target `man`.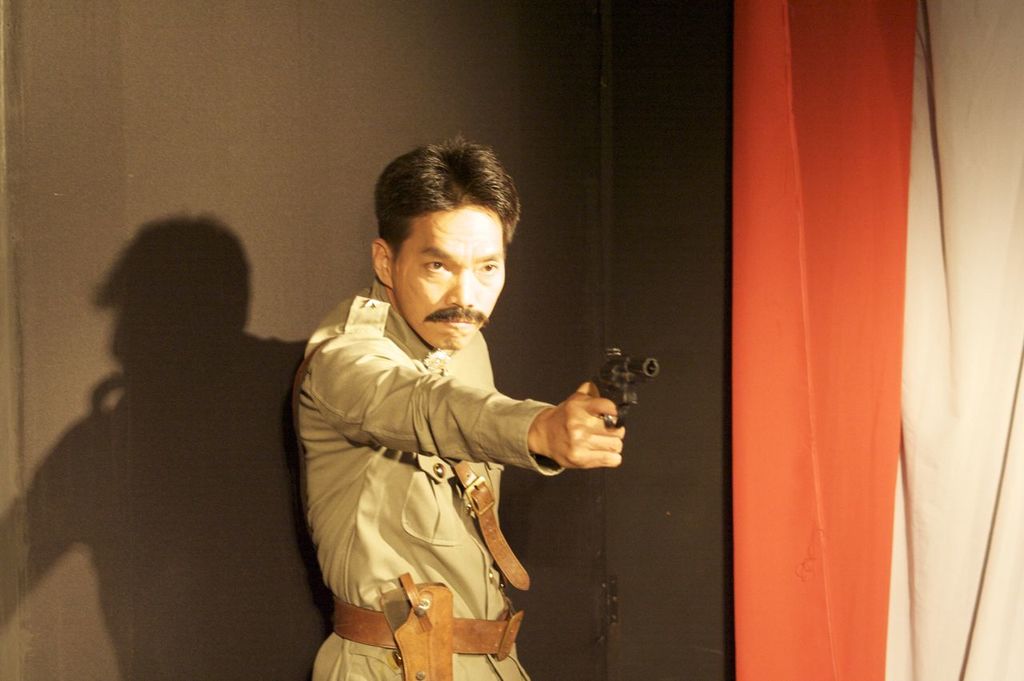
Target region: bbox=[297, 157, 654, 680].
